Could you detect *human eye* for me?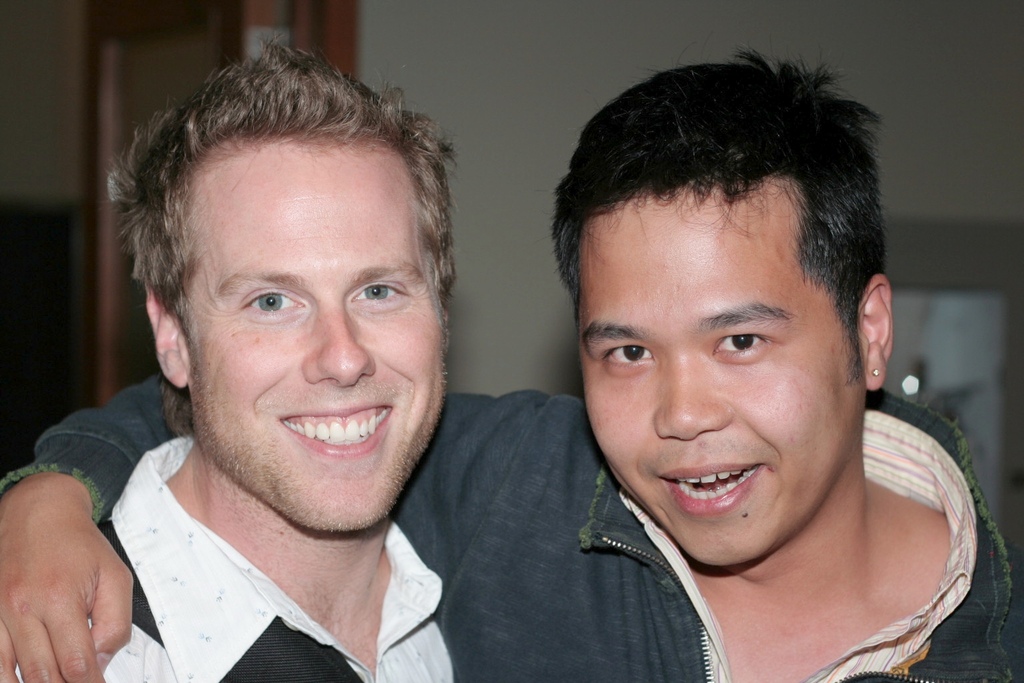
Detection result: crop(711, 323, 775, 366).
